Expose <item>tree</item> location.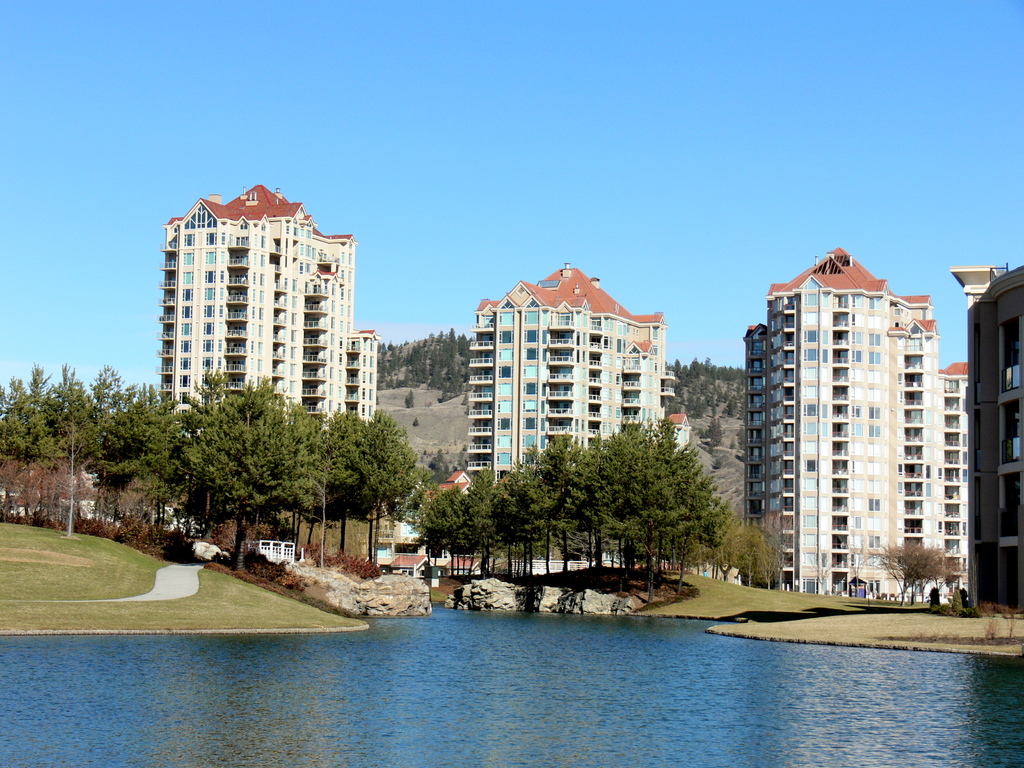
Exposed at bbox=[872, 538, 963, 611].
